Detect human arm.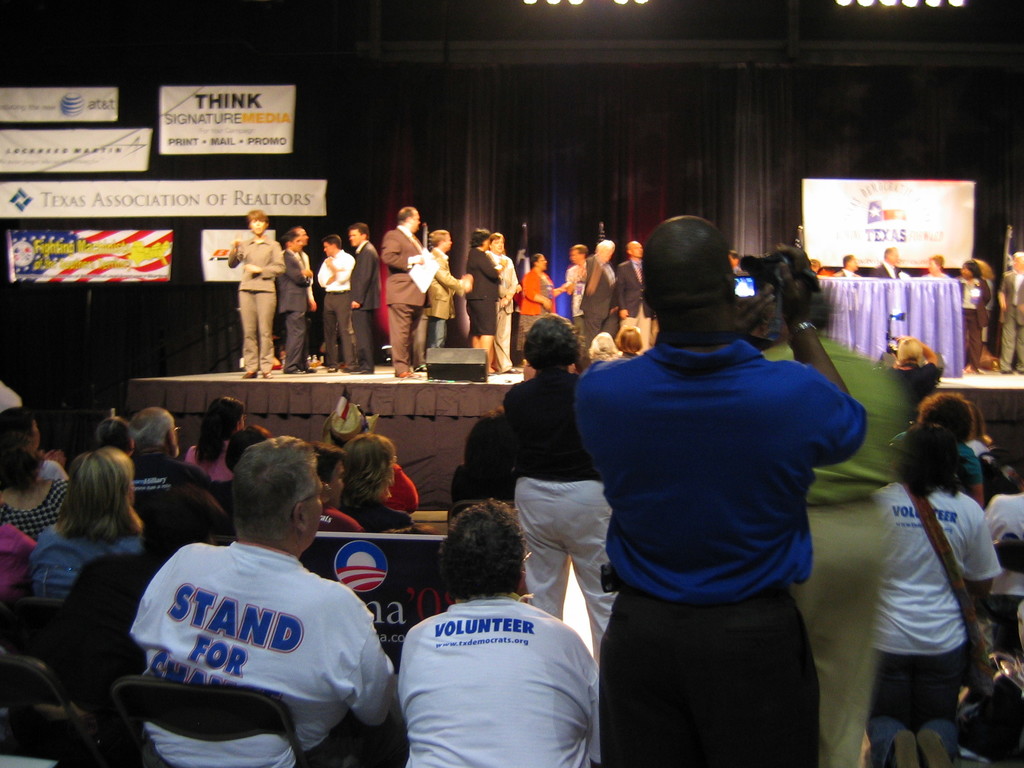
Detected at [x1=387, y1=508, x2=414, y2=534].
